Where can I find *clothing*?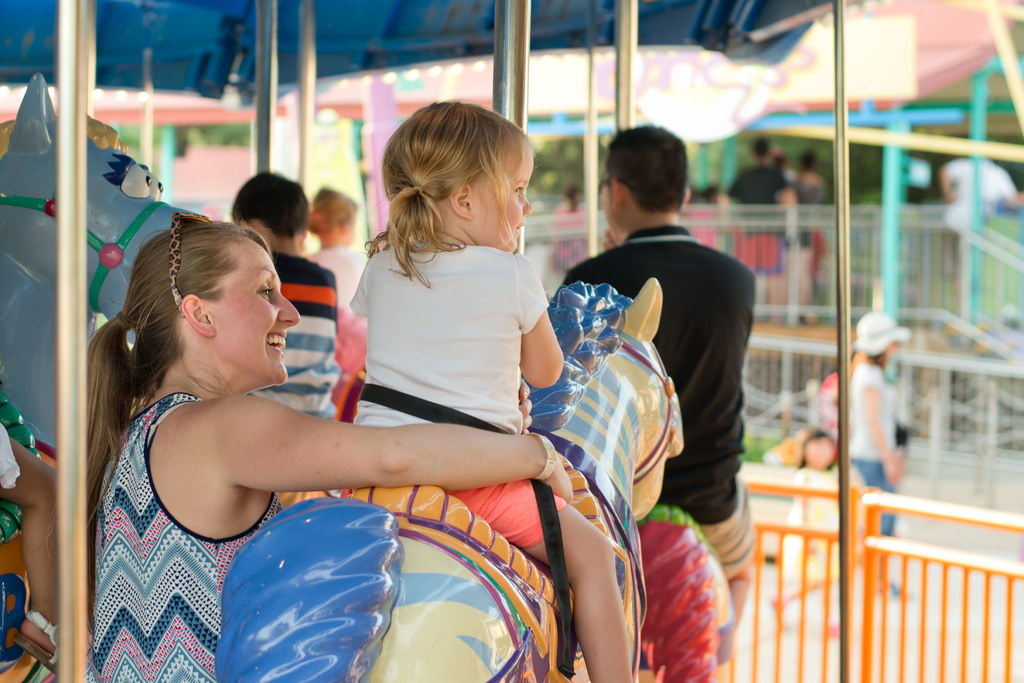
You can find it at (310, 247, 374, 310).
